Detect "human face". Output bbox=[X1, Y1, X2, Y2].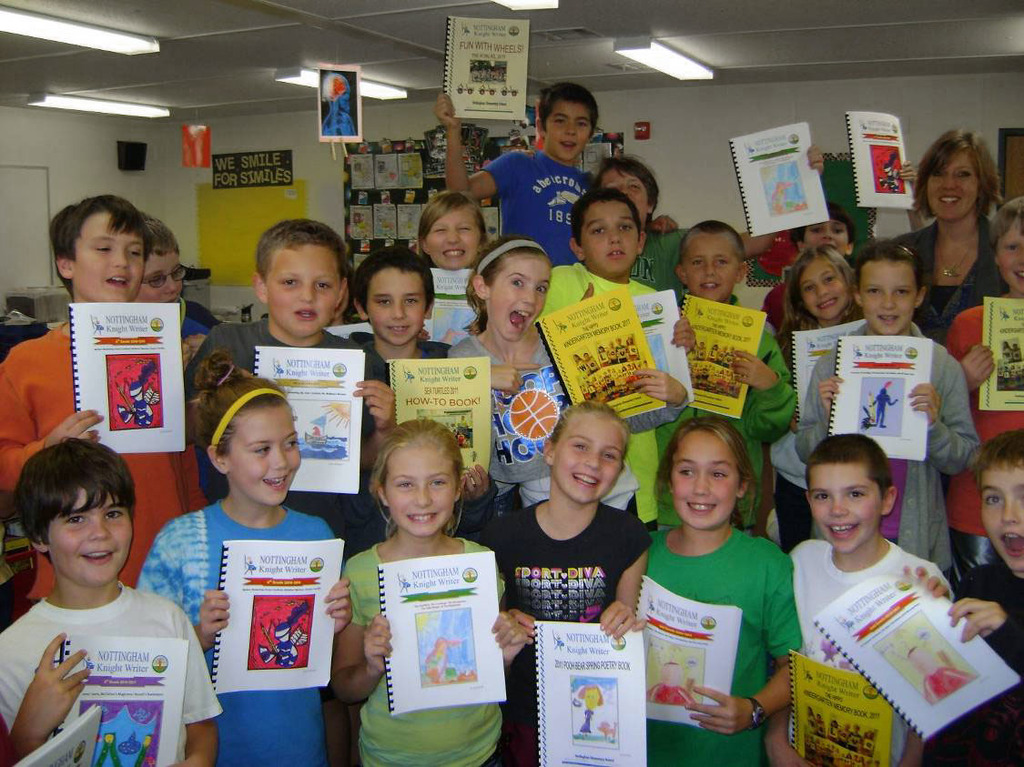
bbox=[688, 237, 740, 299].
